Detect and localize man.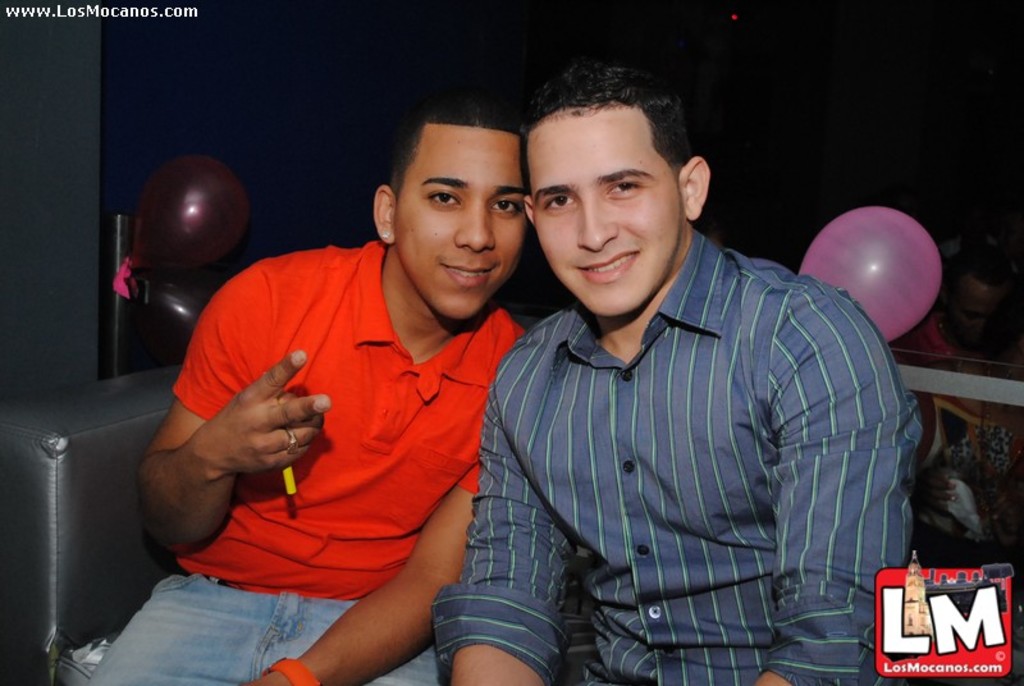
Localized at BBox(438, 77, 928, 685).
